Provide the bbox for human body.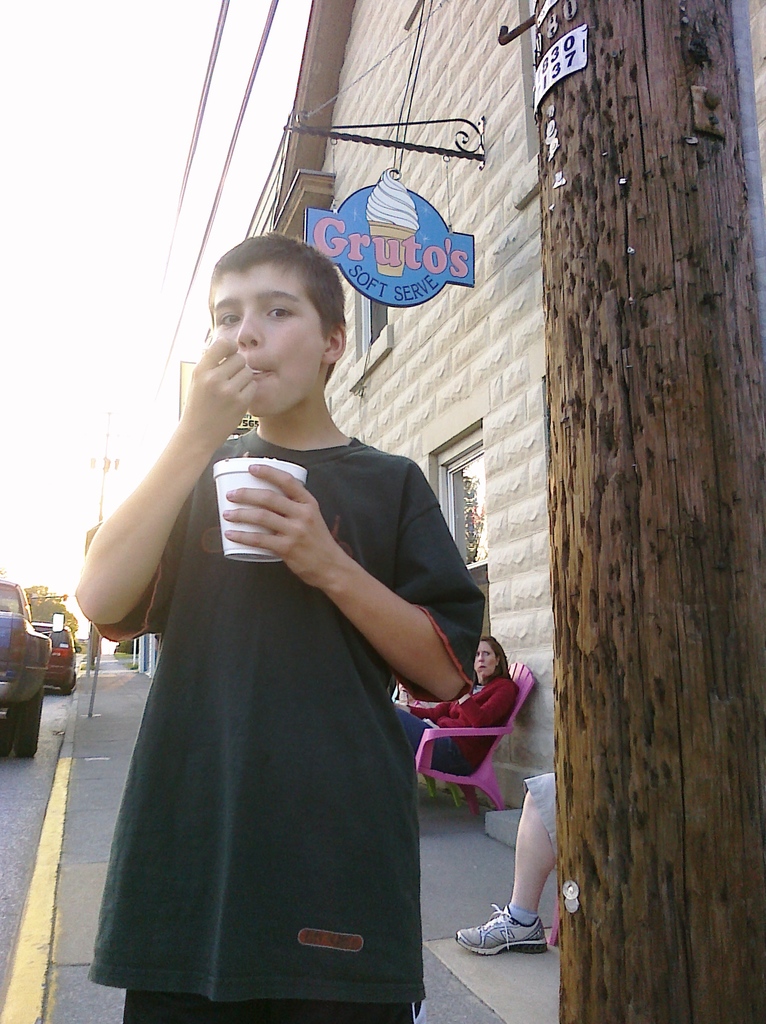
397/664/523/776.
